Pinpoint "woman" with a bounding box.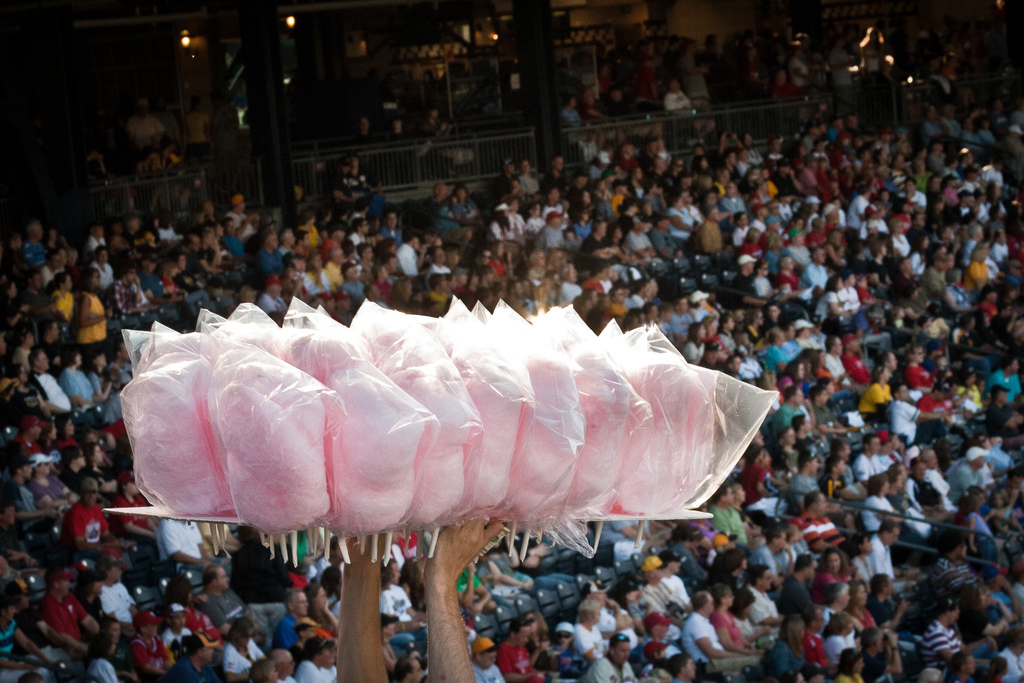
detection(904, 345, 936, 410).
